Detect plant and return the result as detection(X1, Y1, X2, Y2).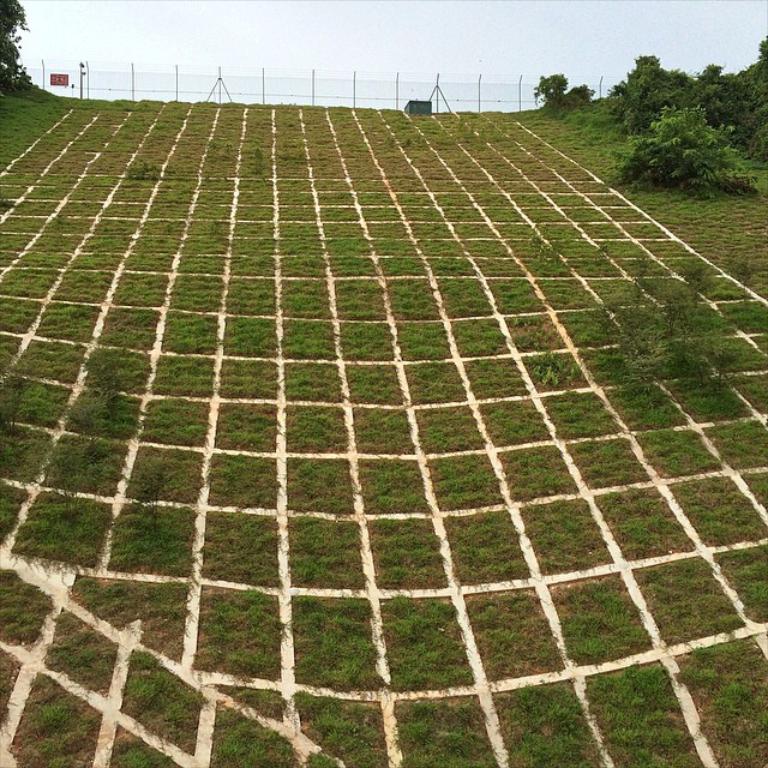
detection(377, 600, 470, 690).
